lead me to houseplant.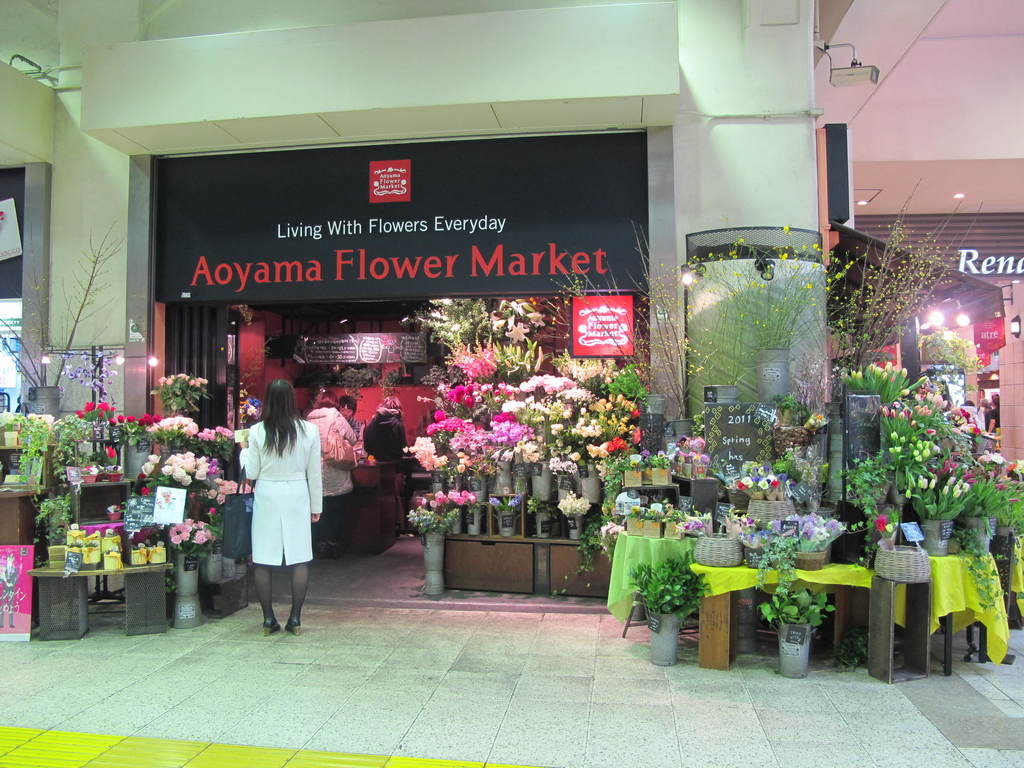
Lead to box(671, 500, 689, 545).
